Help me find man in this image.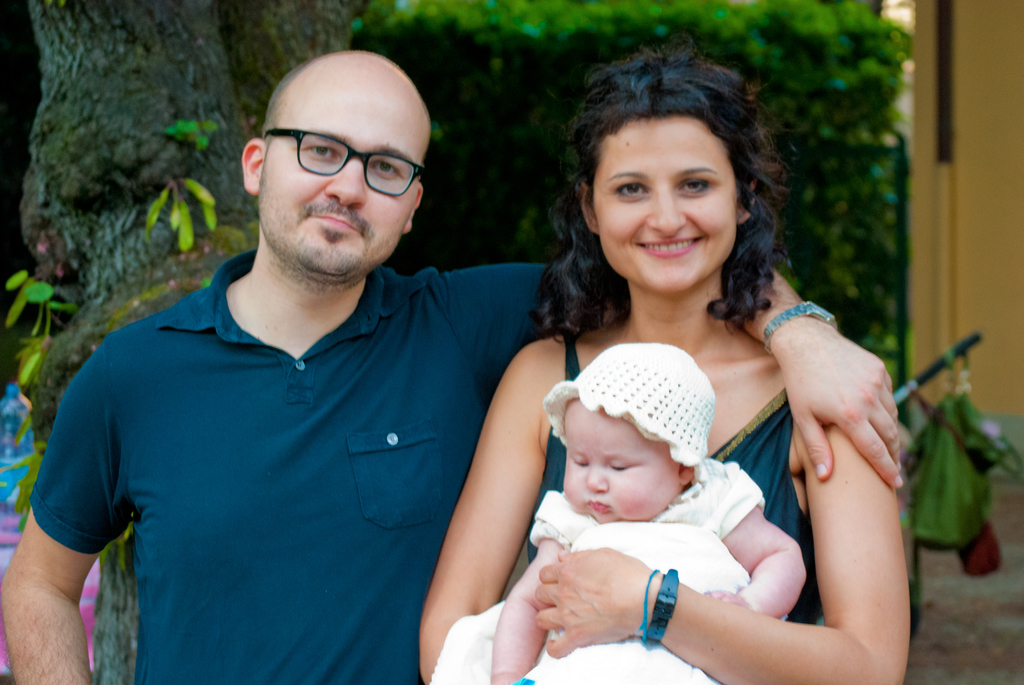
Found it: x1=0 y1=50 x2=900 y2=684.
